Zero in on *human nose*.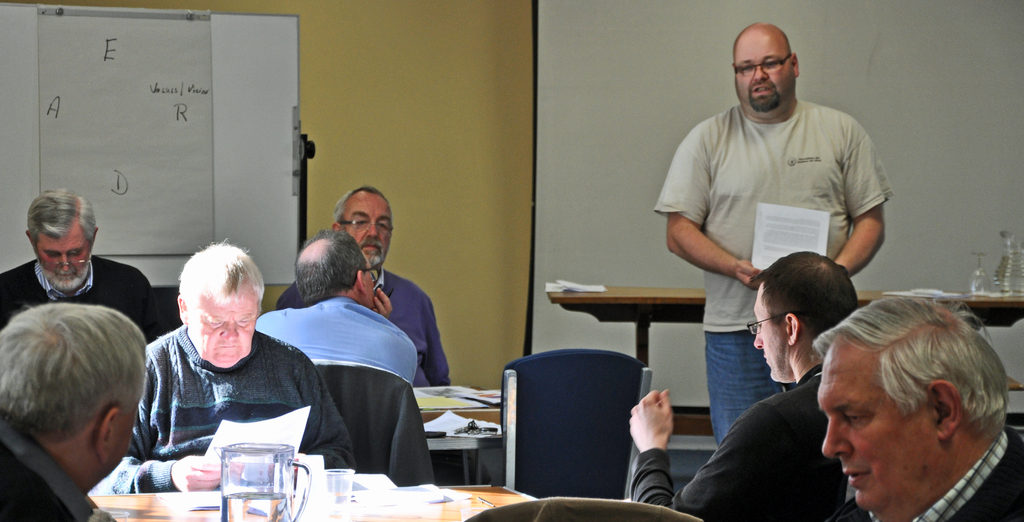
Zeroed in: locate(753, 65, 769, 80).
